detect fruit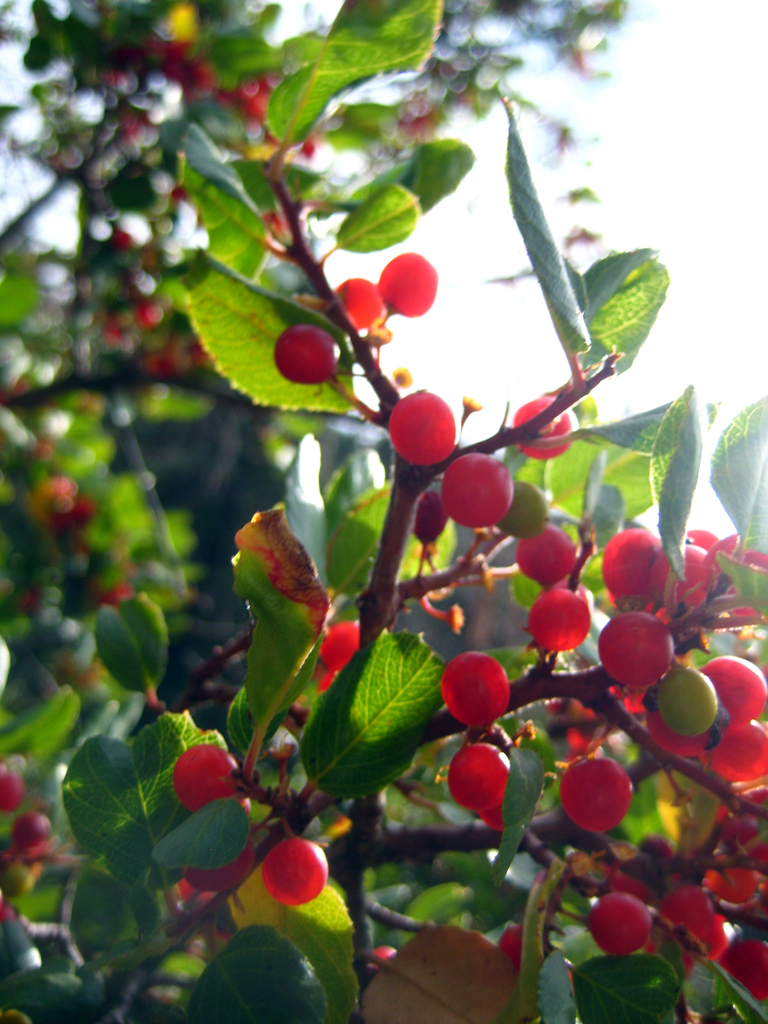
BBox(591, 896, 649, 966)
